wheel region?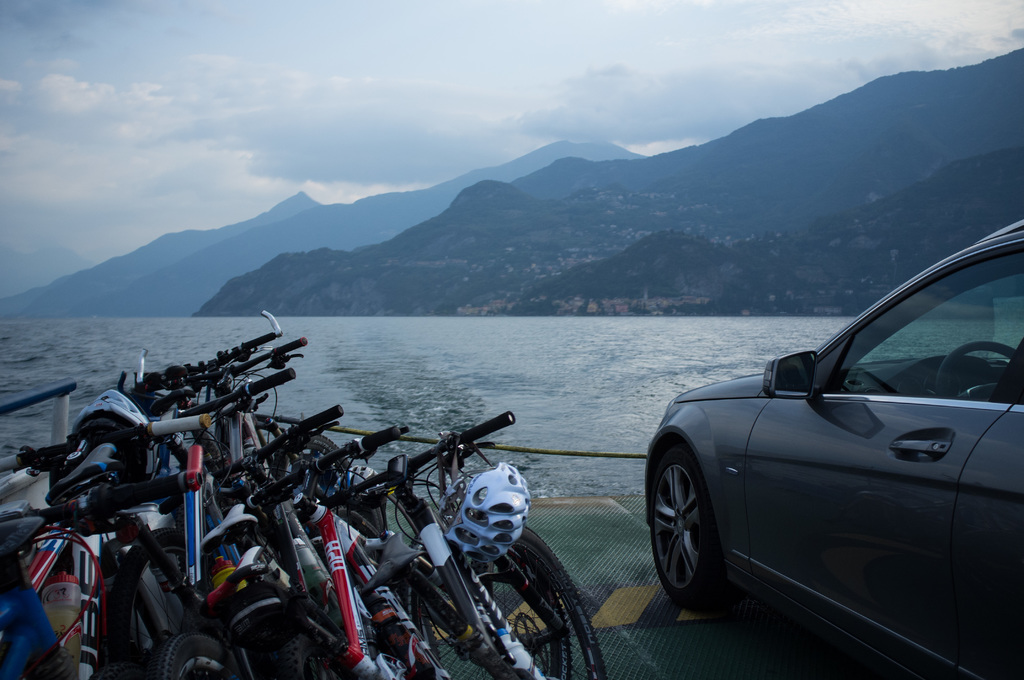
bbox=(403, 558, 481, 679)
